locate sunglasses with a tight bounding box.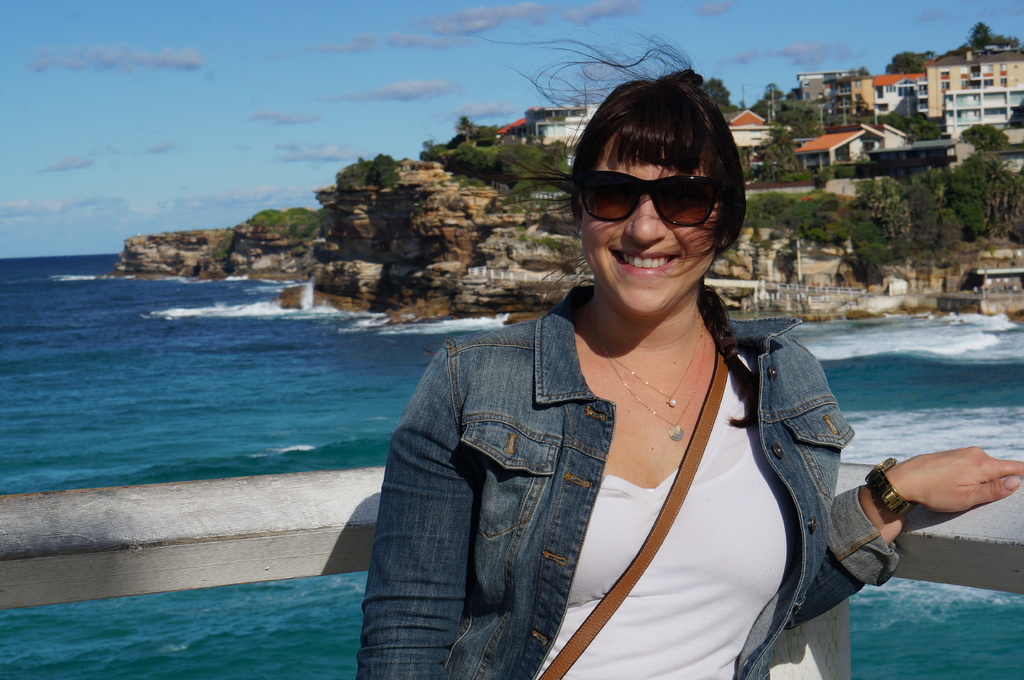
(577,171,726,226).
